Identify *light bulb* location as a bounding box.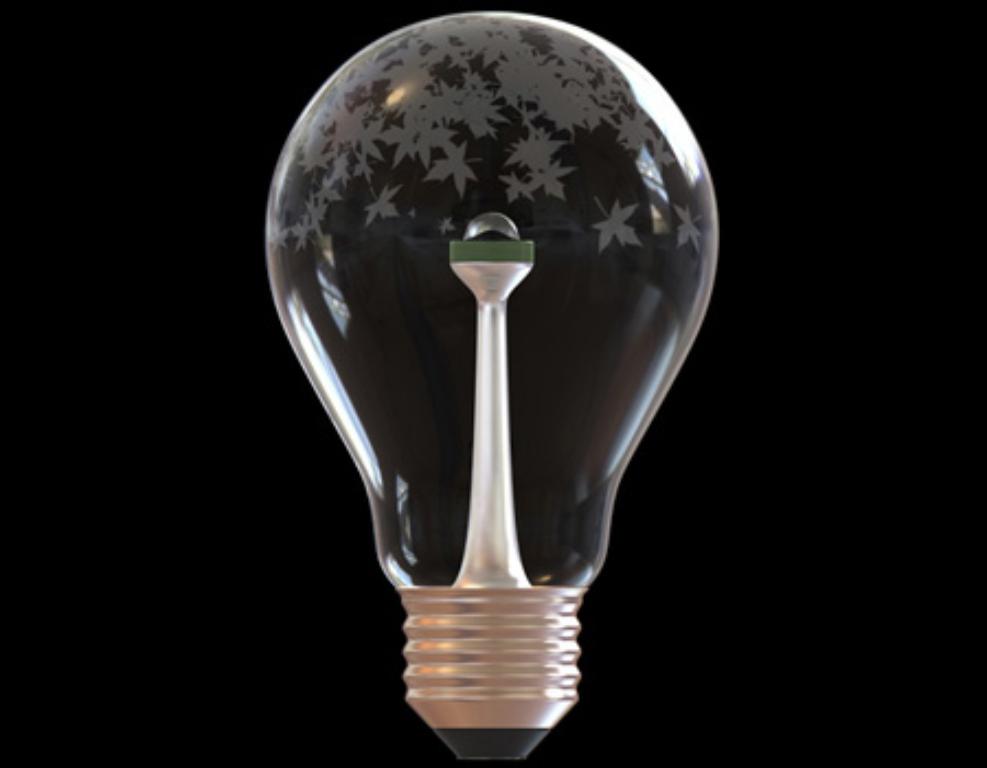
{"left": 265, "top": 11, "right": 722, "bottom": 757}.
